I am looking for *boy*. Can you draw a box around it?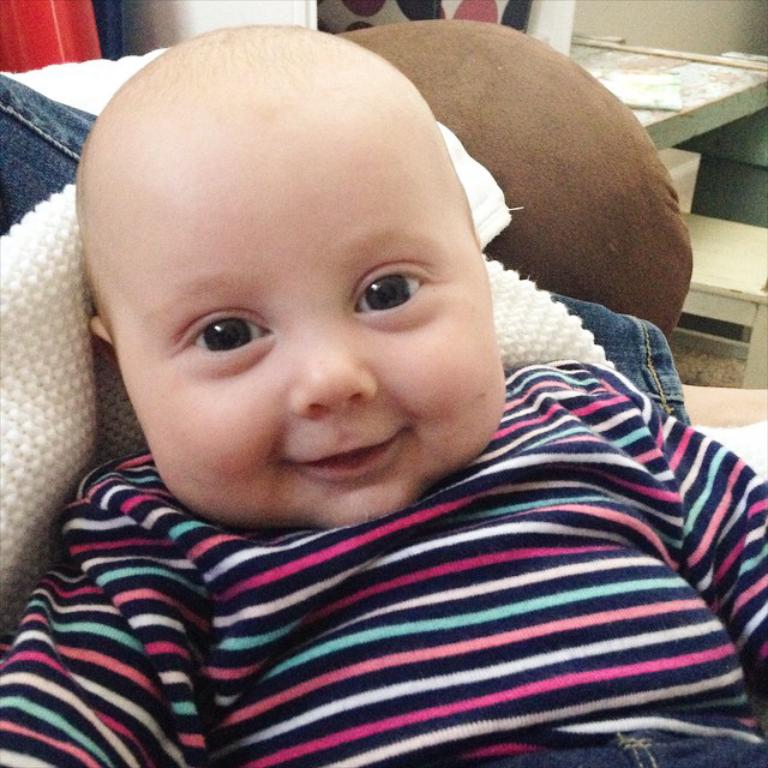
Sure, the bounding box is bbox=[5, 36, 722, 744].
